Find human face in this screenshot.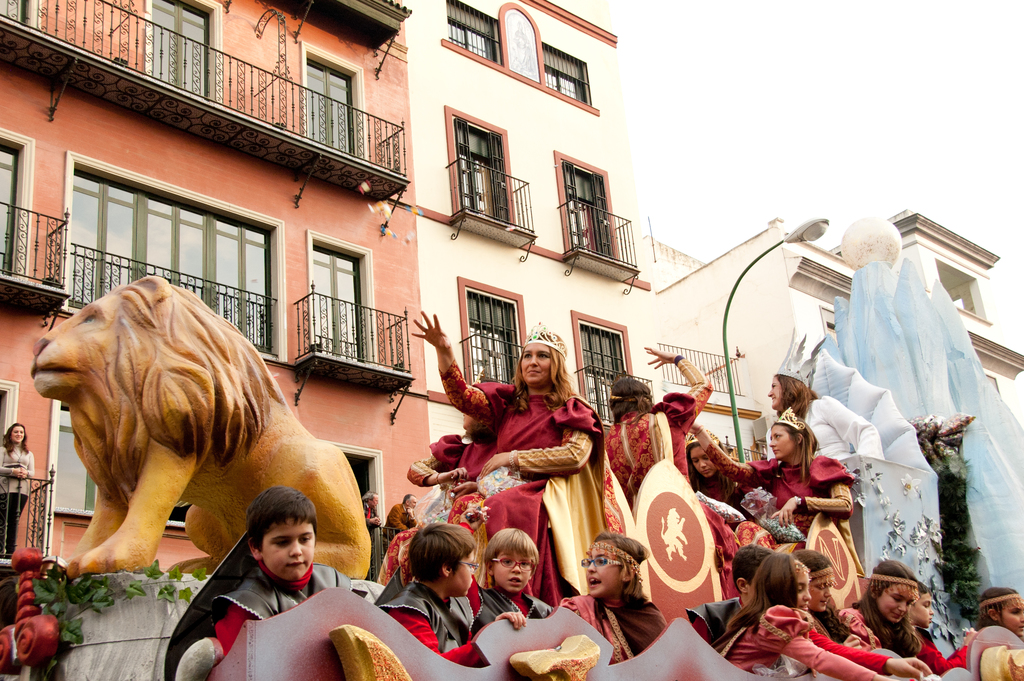
The bounding box for human face is box(585, 534, 619, 596).
